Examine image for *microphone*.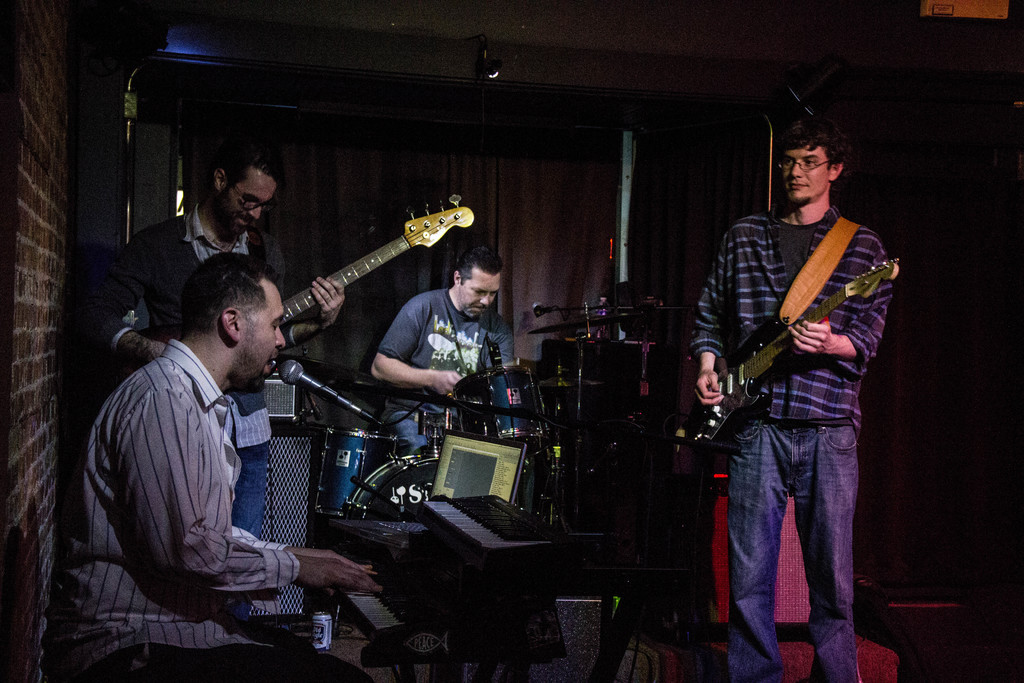
Examination result: {"x1": 535, "y1": 303, "x2": 552, "y2": 309}.
